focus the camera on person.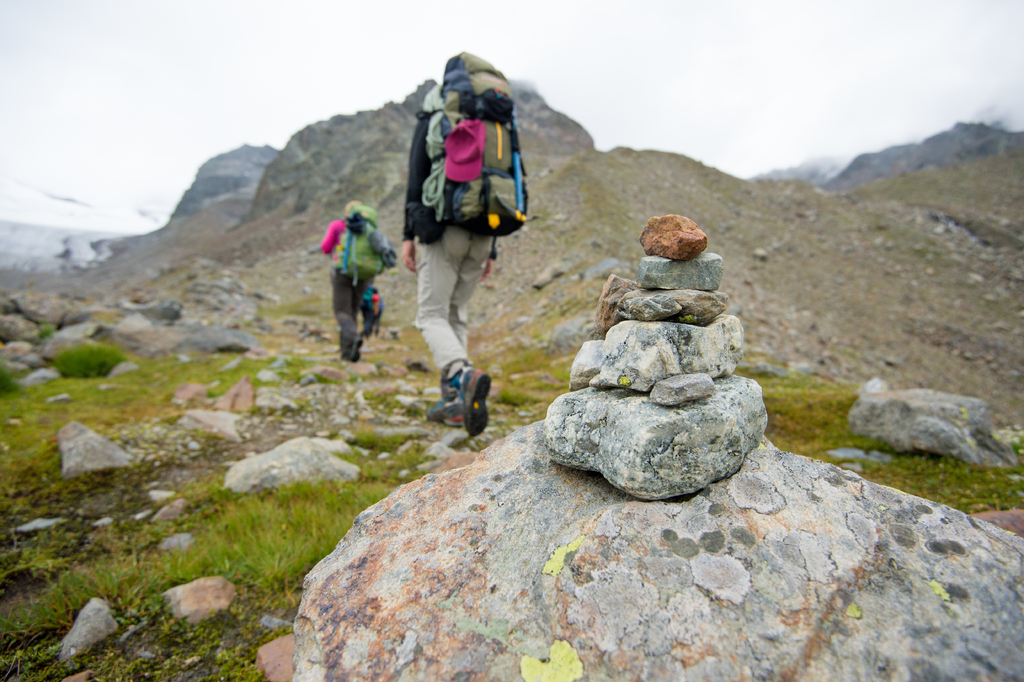
Focus region: x1=321, y1=195, x2=387, y2=357.
